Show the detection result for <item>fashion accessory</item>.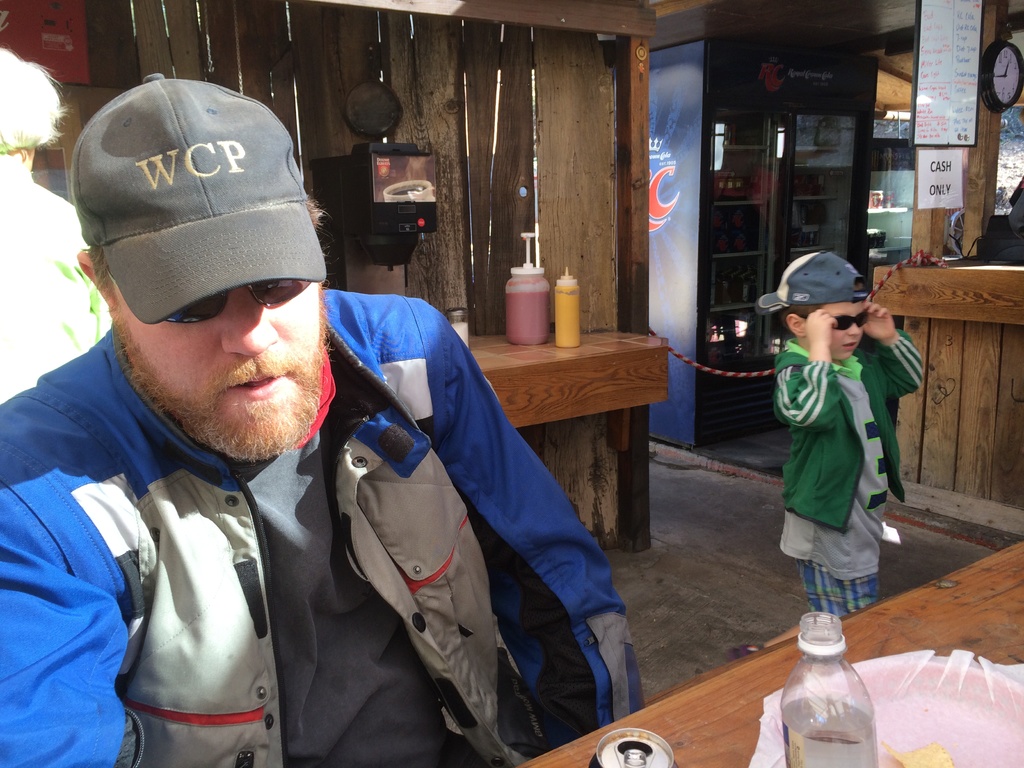
box=[155, 276, 300, 326].
